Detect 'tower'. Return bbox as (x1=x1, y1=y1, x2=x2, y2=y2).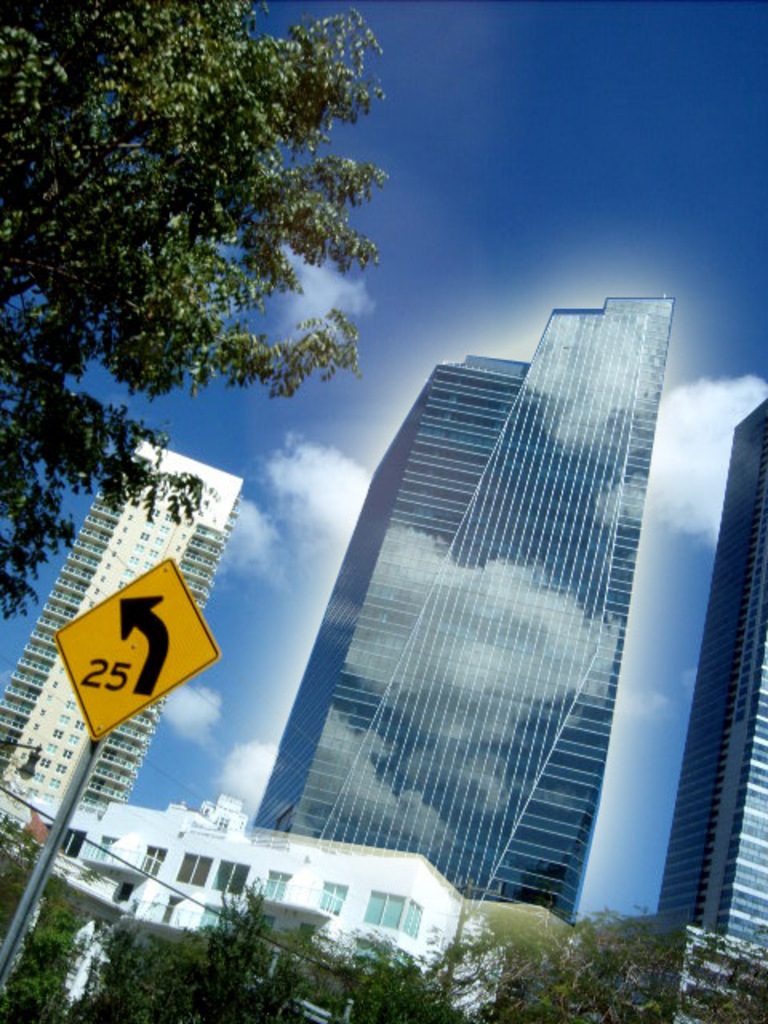
(x1=664, y1=379, x2=766, y2=1022).
